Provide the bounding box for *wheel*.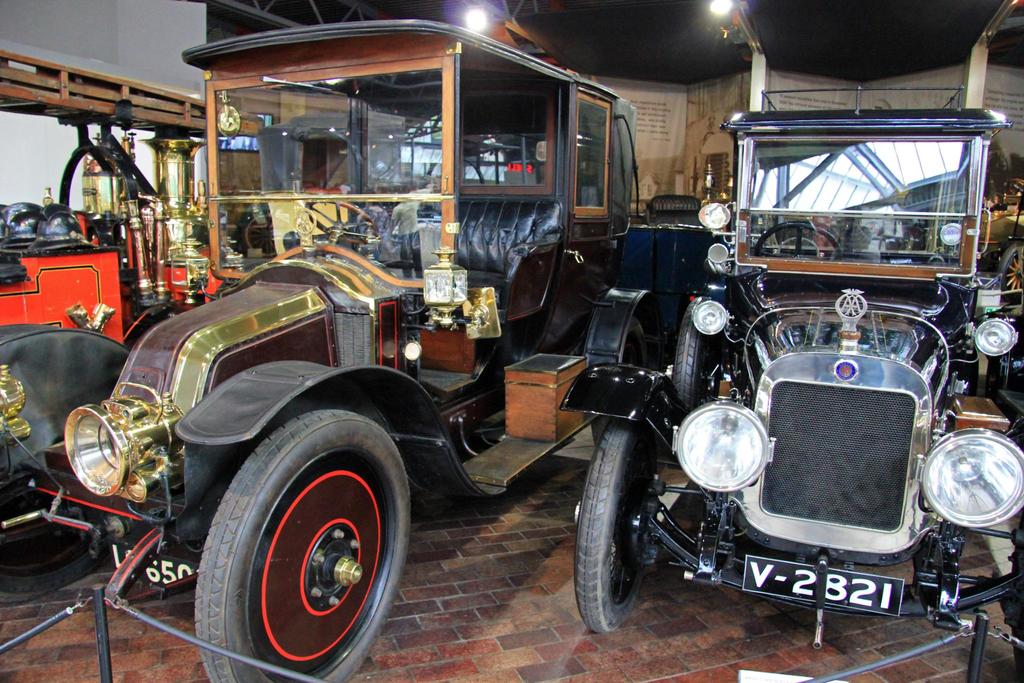
240/209/276/258.
